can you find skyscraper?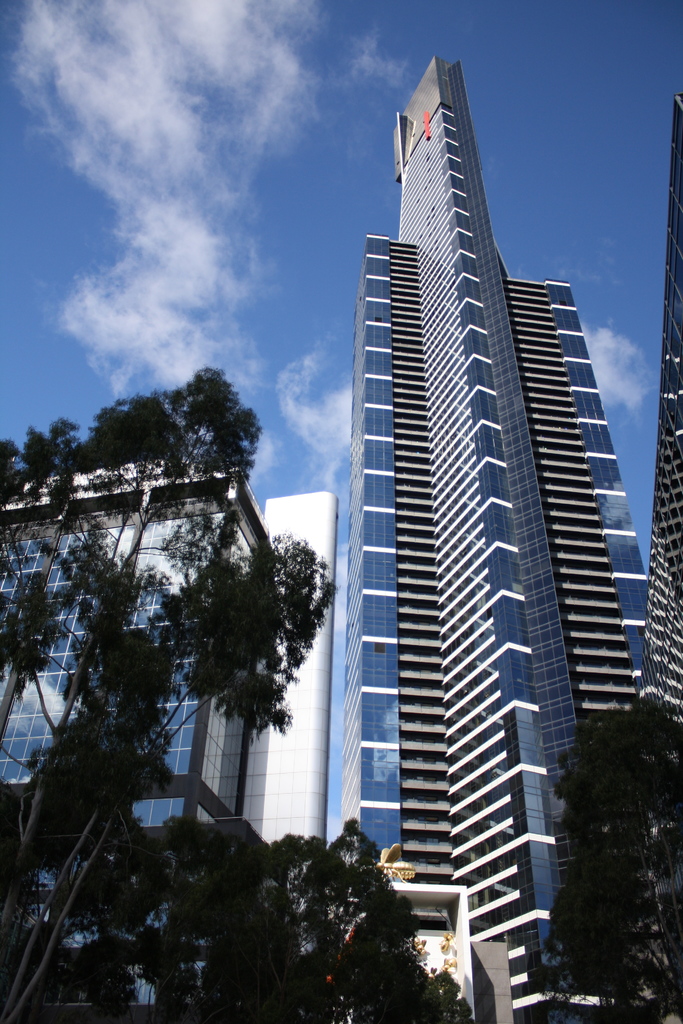
Yes, bounding box: box=[0, 432, 342, 1018].
